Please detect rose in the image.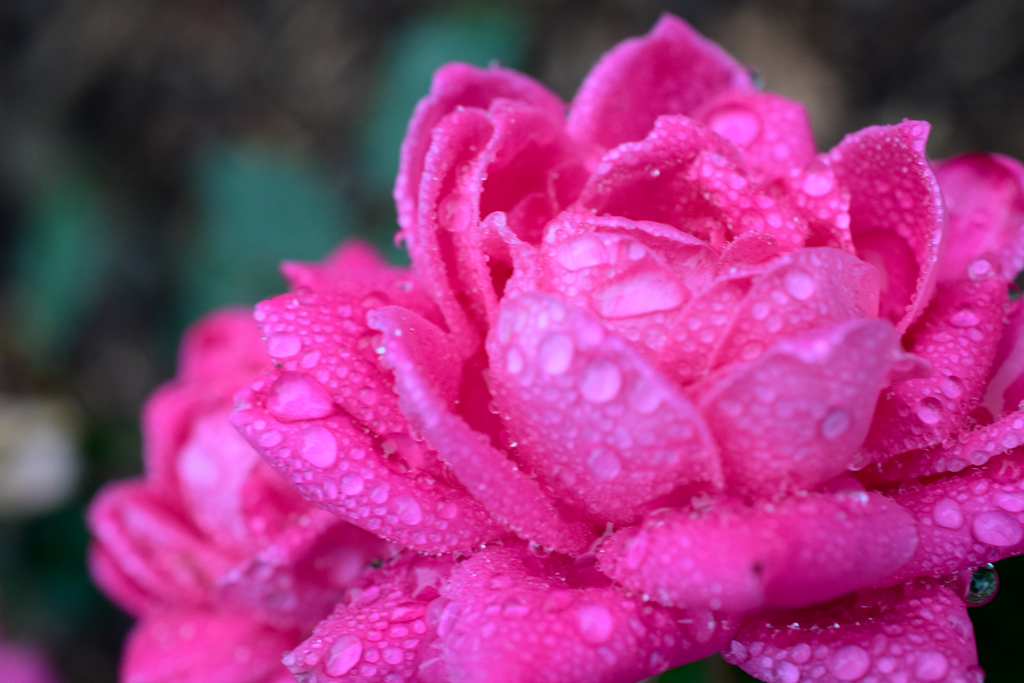
[84,9,1023,682].
